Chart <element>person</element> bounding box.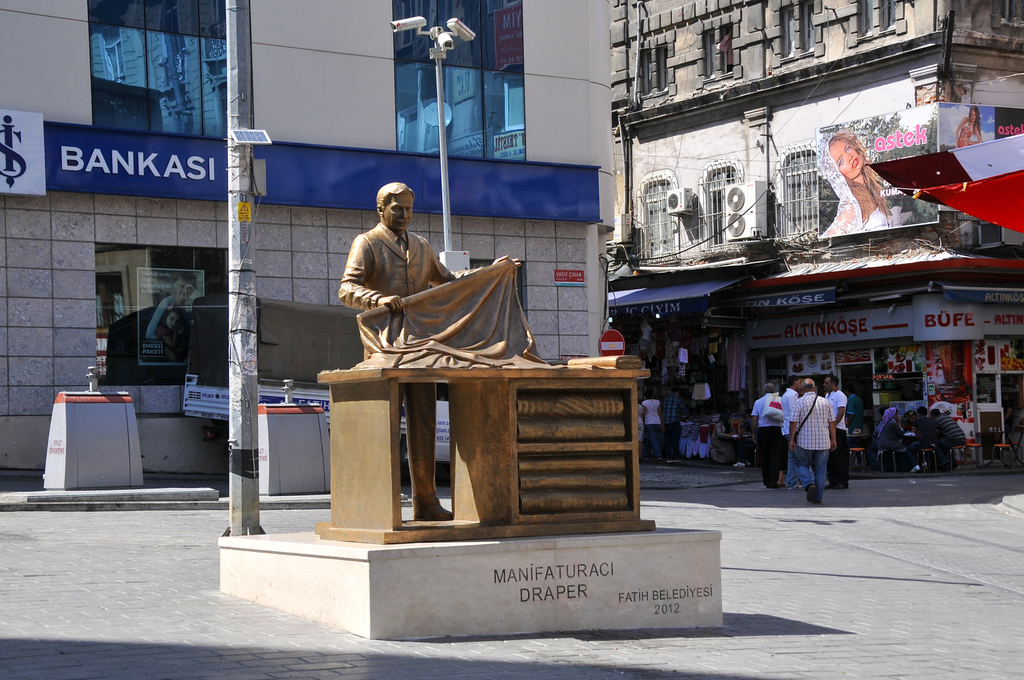
Charted: [left=780, top=374, right=798, bottom=490].
